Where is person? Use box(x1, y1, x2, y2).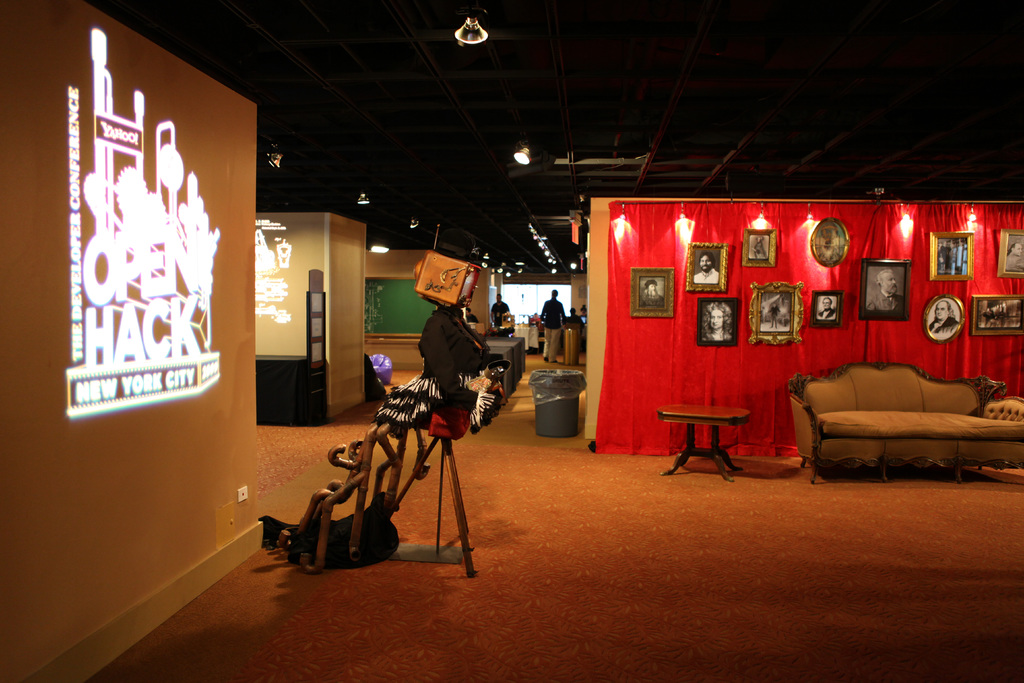
box(692, 254, 723, 286).
